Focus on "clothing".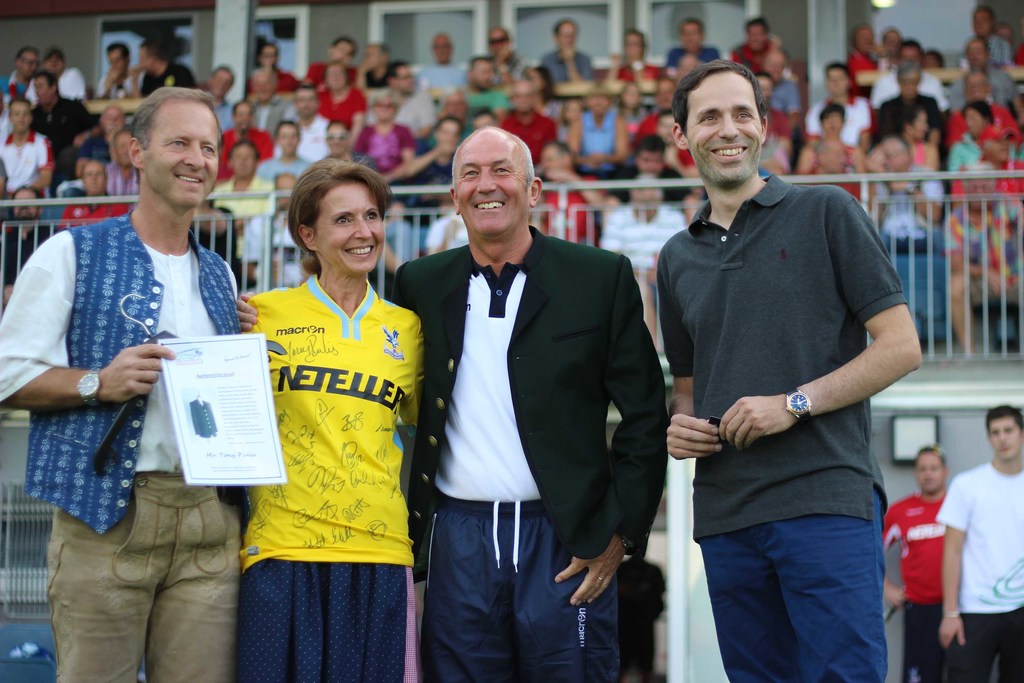
Focused at box=[413, 54, 472, 104].
